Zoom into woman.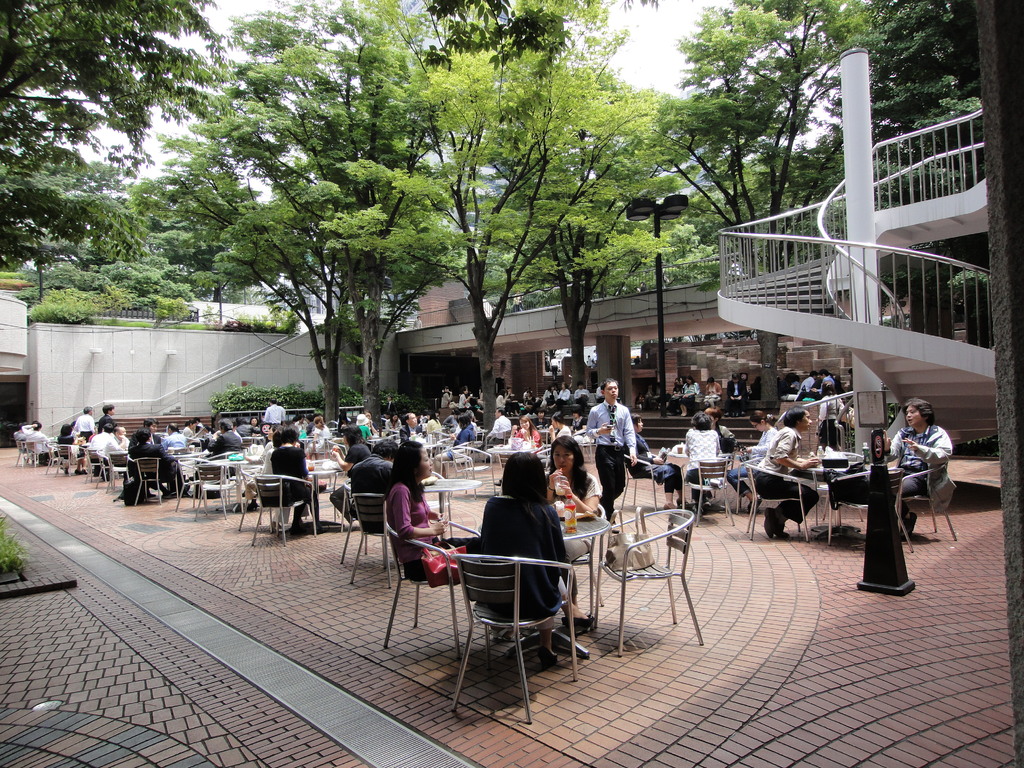
Zoom target: bbox=[494, 383, 513, 413].
